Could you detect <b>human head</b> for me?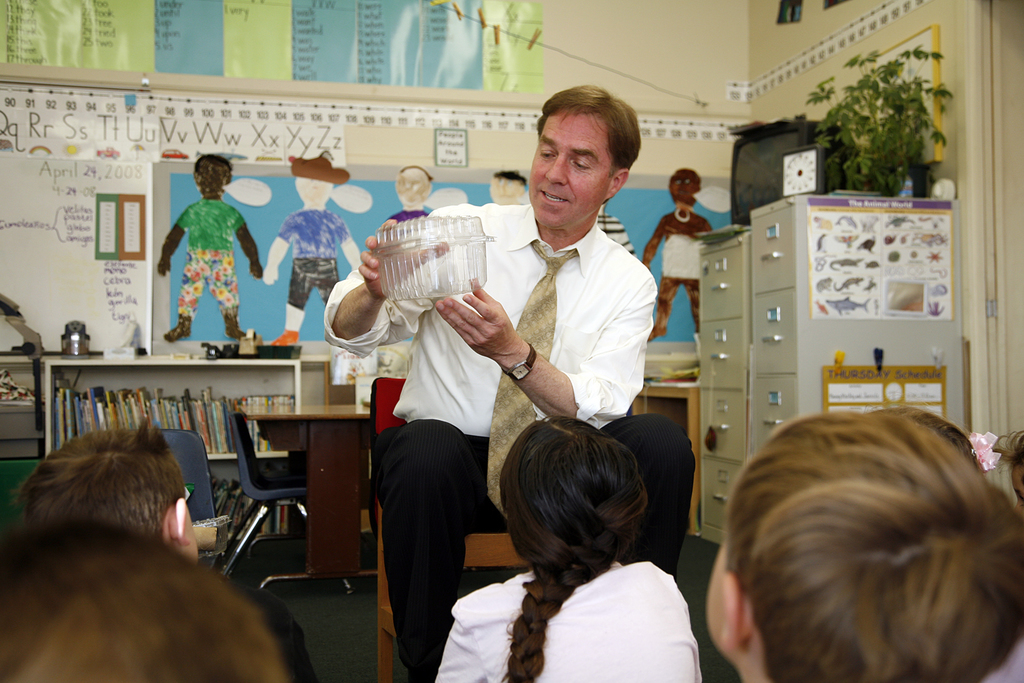
Detection result: region(290, 158, 349, 209).
